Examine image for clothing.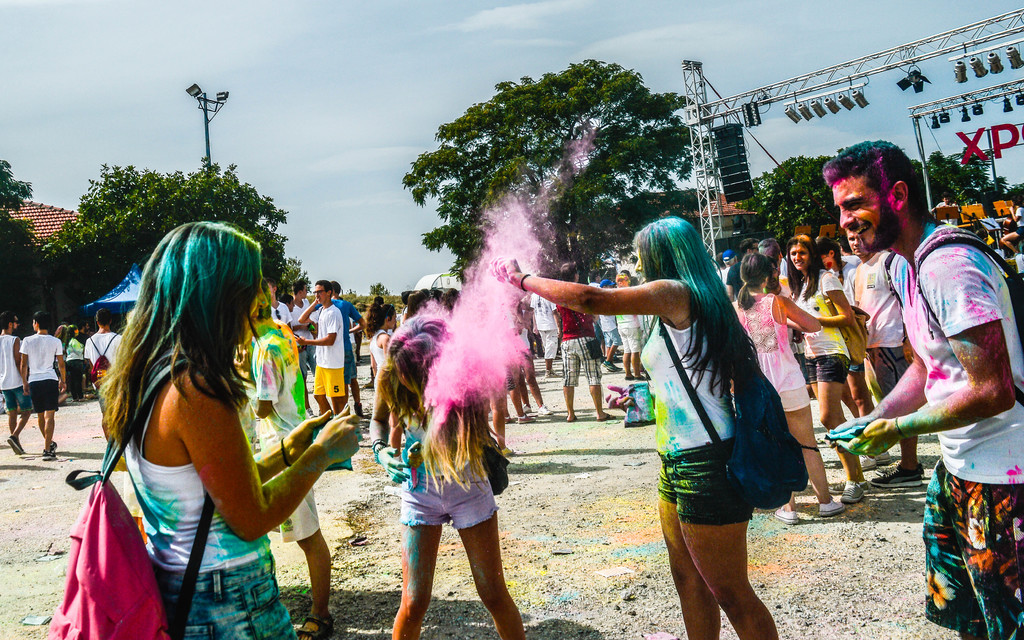
Examination result: pyautogui.locateOnScreen(876, 227, 1023, 639).
